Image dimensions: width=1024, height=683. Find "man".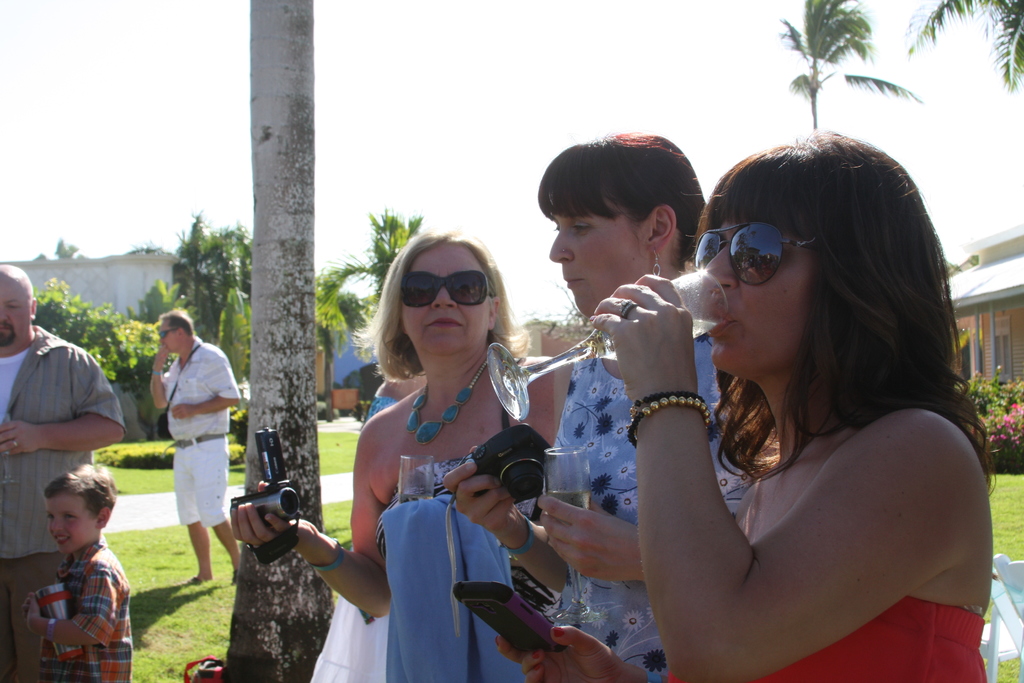
pyautogui.locateOnScreen(141, 309, 248, 594).
